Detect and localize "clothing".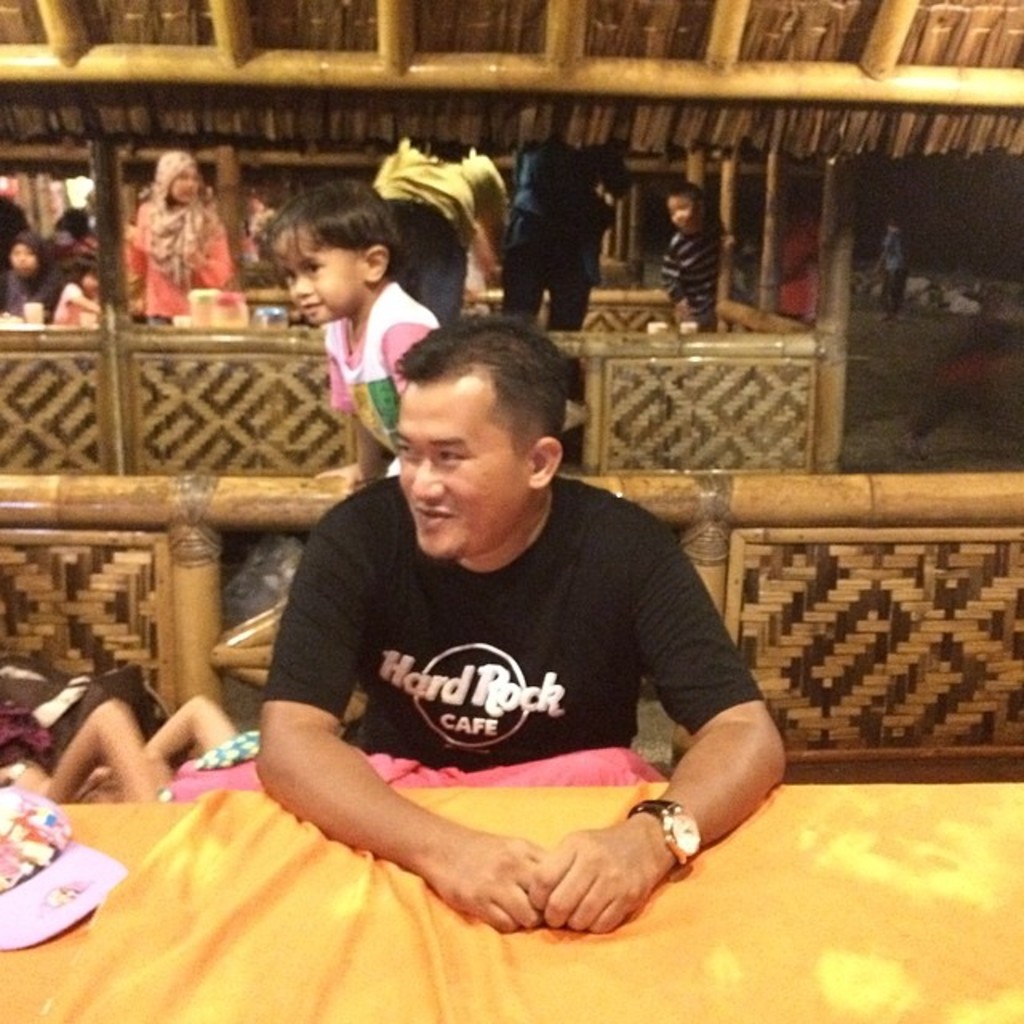
Localized at {"left": 0, "top": 277, "right": 45, "bottom": 315}.
